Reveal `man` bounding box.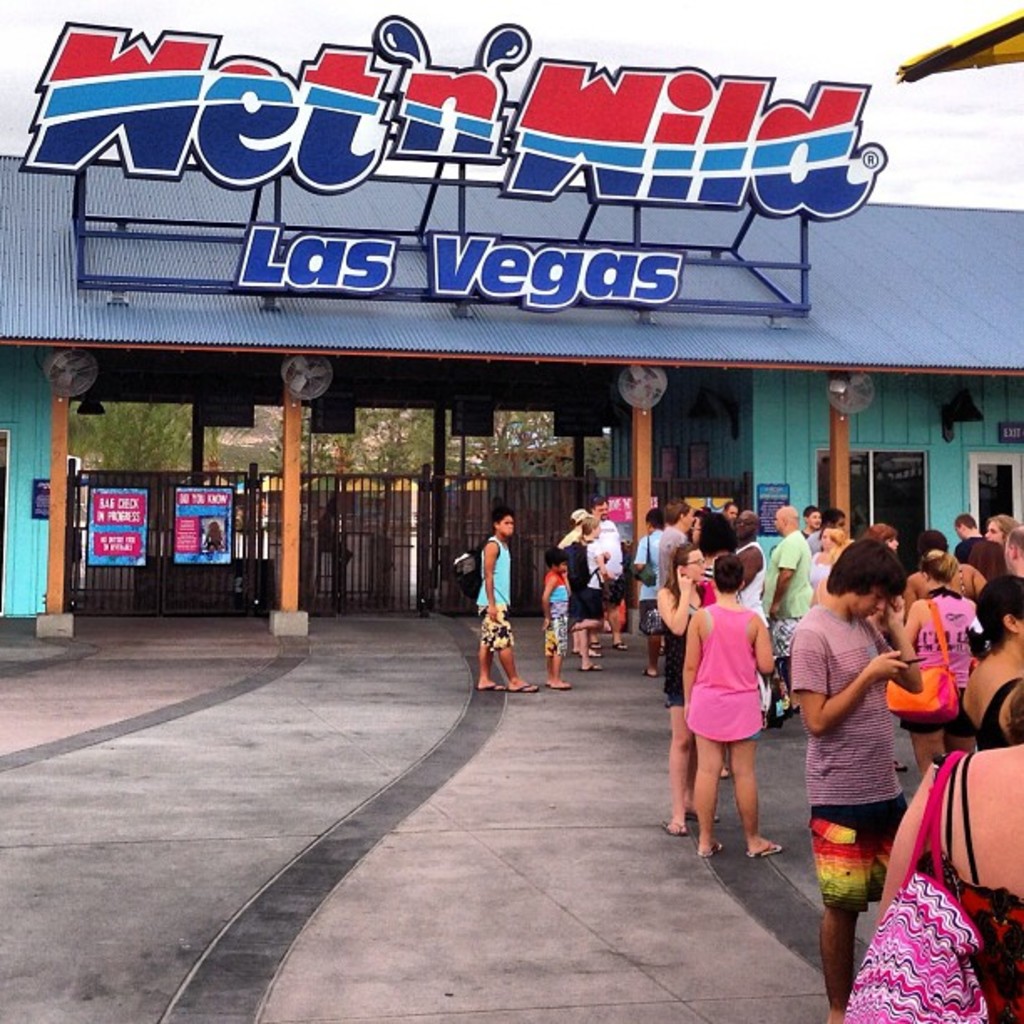
Revealed: [x1=561, y1=509, x2=601, y2=651].
